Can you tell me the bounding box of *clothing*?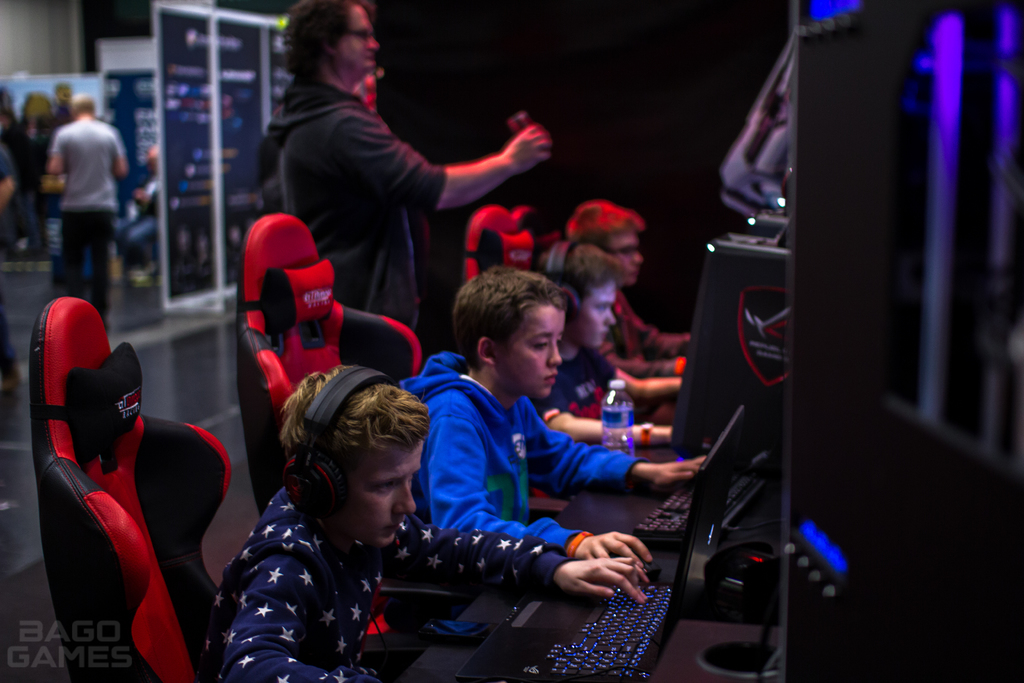
266/83/450/333.
